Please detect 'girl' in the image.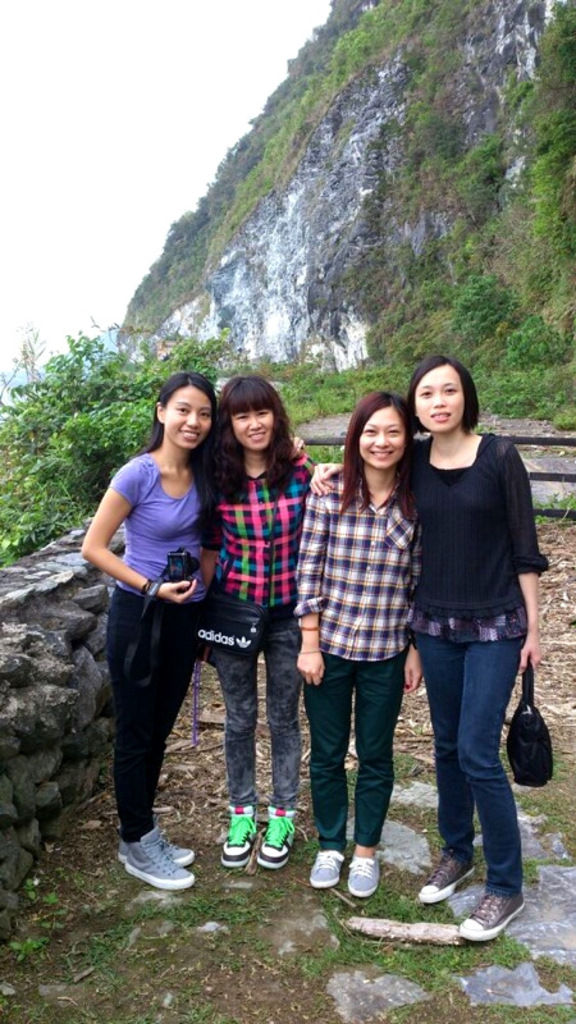
209,367,314,861.
